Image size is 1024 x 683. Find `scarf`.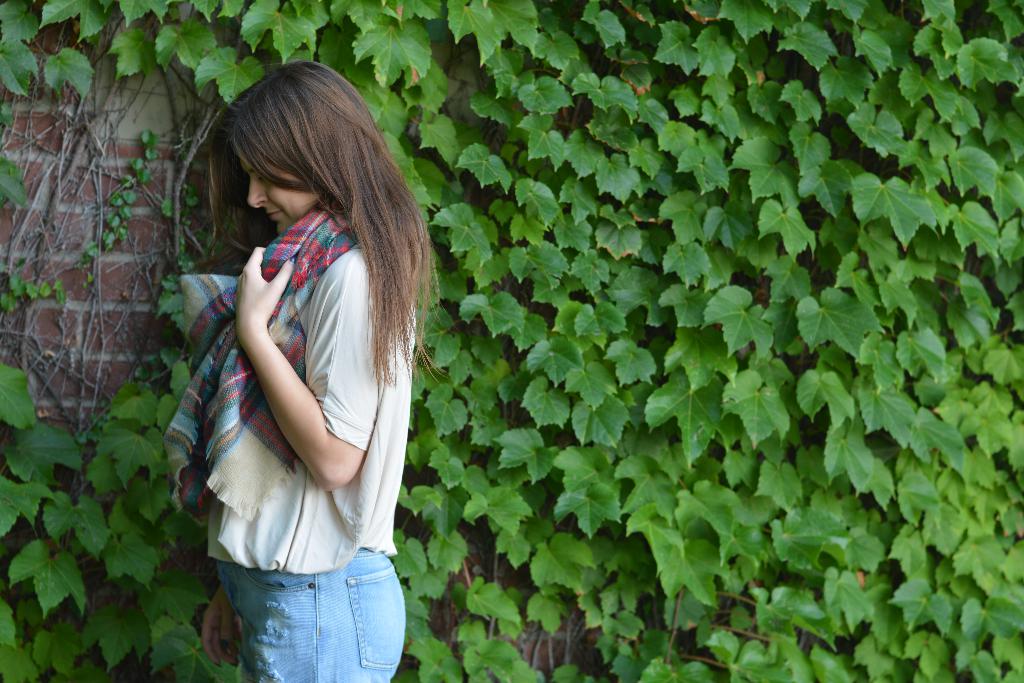
region(160, 194, 364, 533).
